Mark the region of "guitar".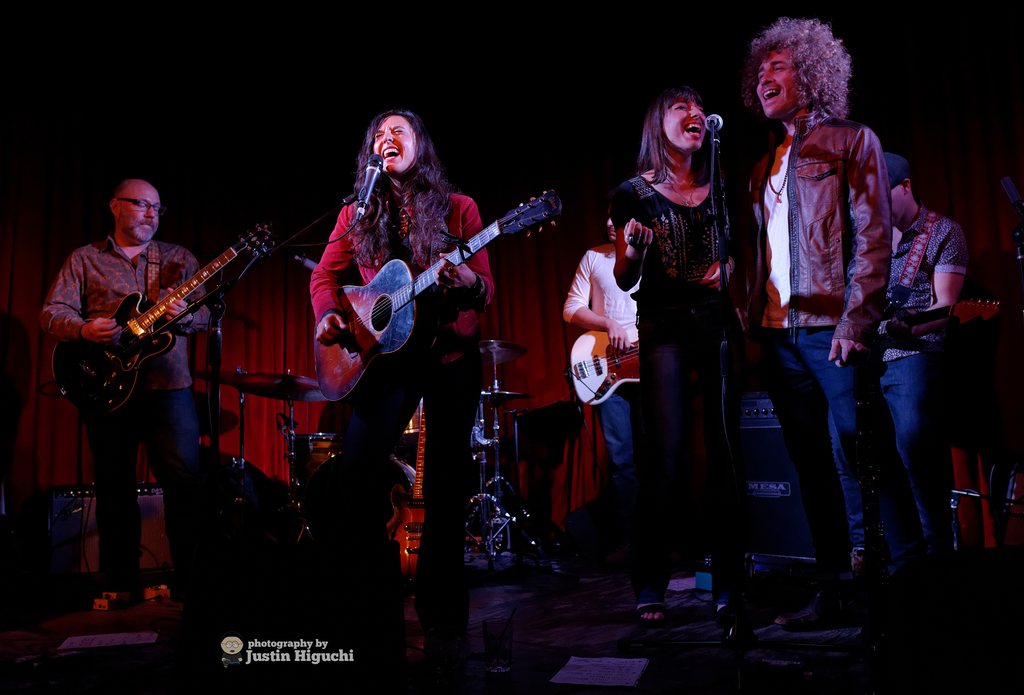
Region: x1=53 y1=218 x2=271 y2=400.
